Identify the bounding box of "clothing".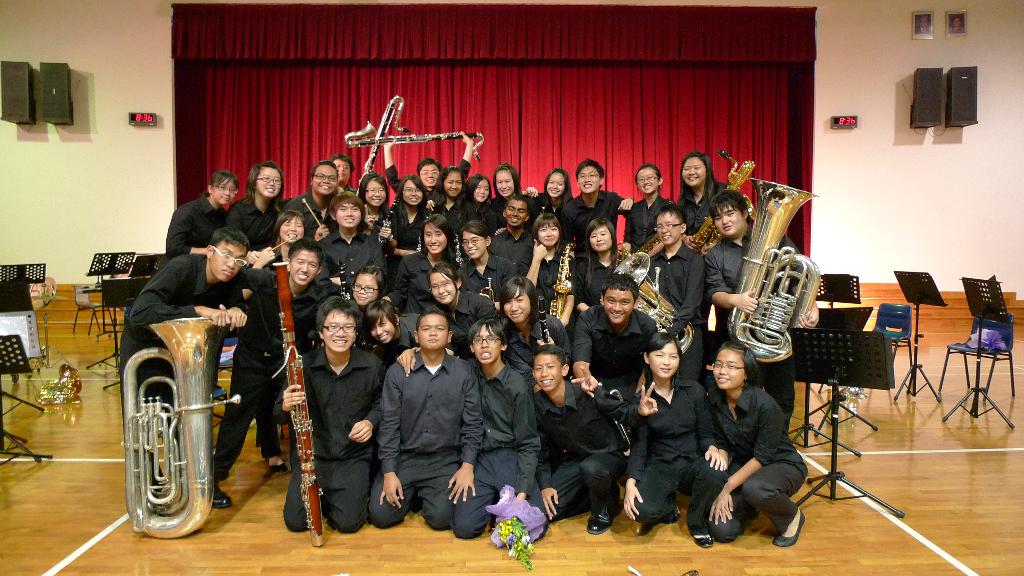
locate(374, 164, 472, 218).
